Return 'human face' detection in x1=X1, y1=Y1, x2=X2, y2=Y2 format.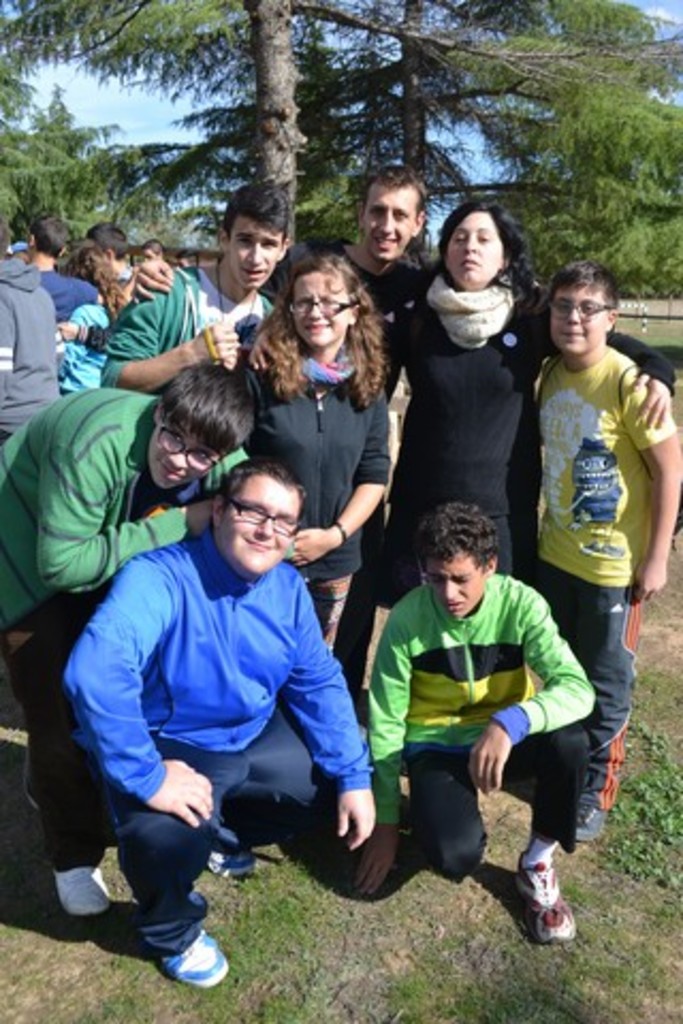
x1=442, y1=215, x2=508, y2=294.
